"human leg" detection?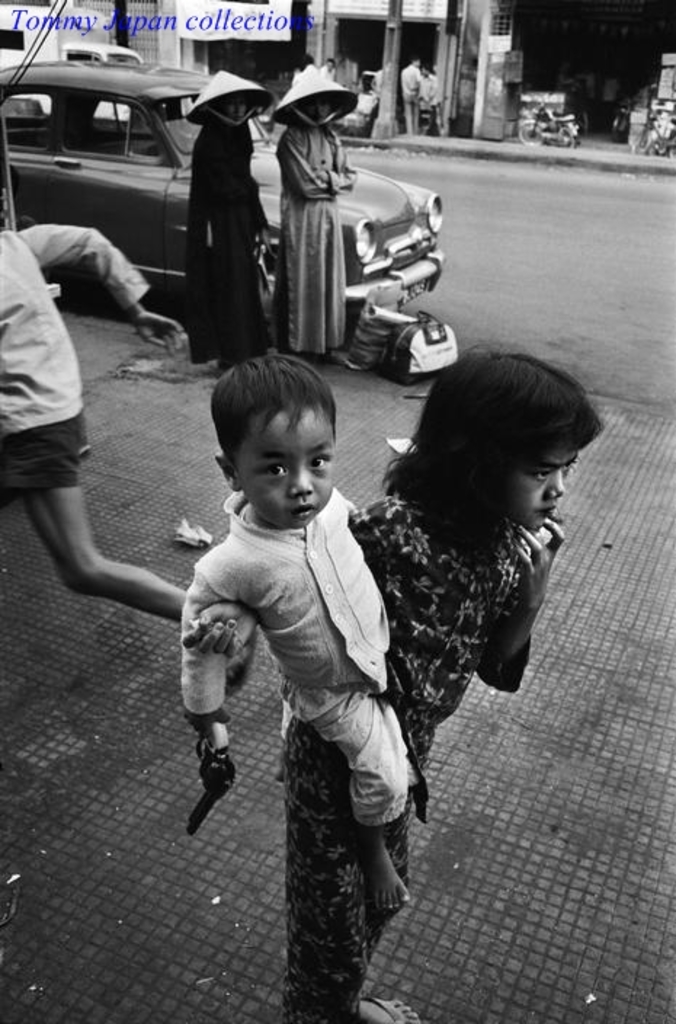
select_region(304, 700, 404, 905)
